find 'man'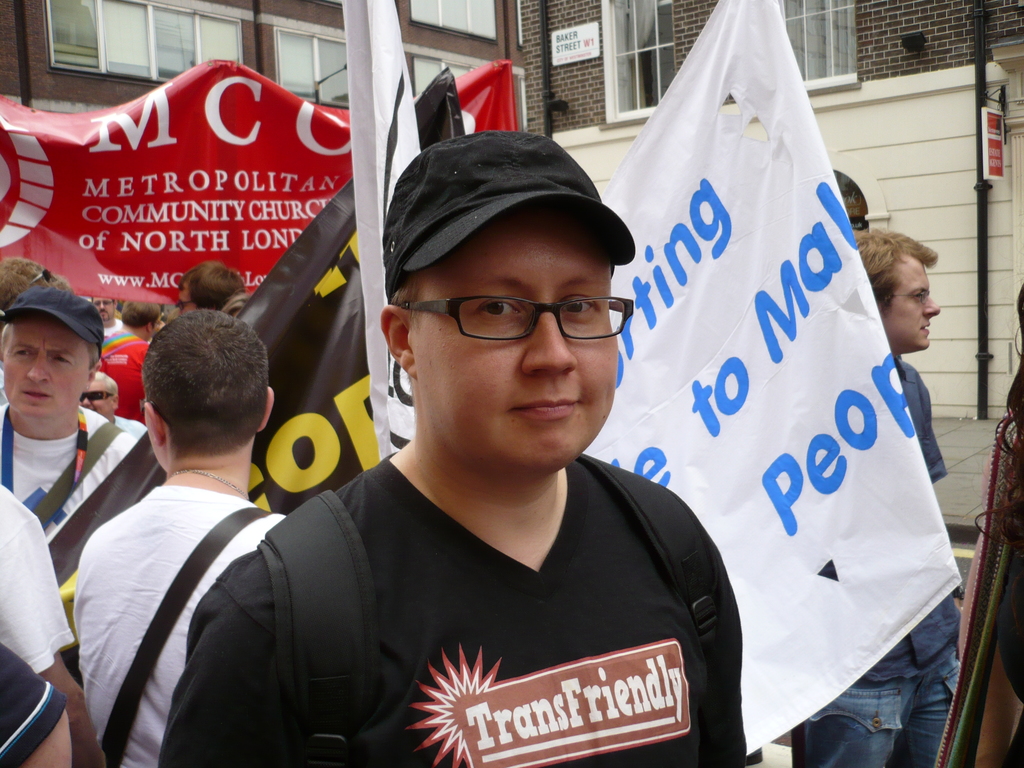
box(72, 310, 286, 767)
